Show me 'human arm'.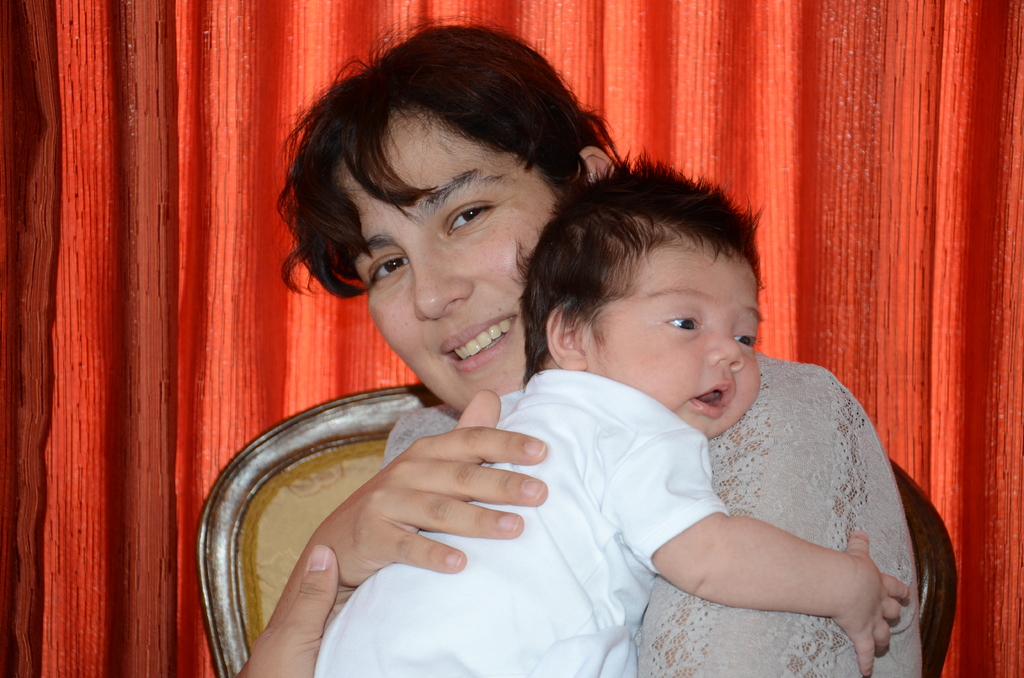
'human arm' is here: locate(237, 370, 887, 677).
